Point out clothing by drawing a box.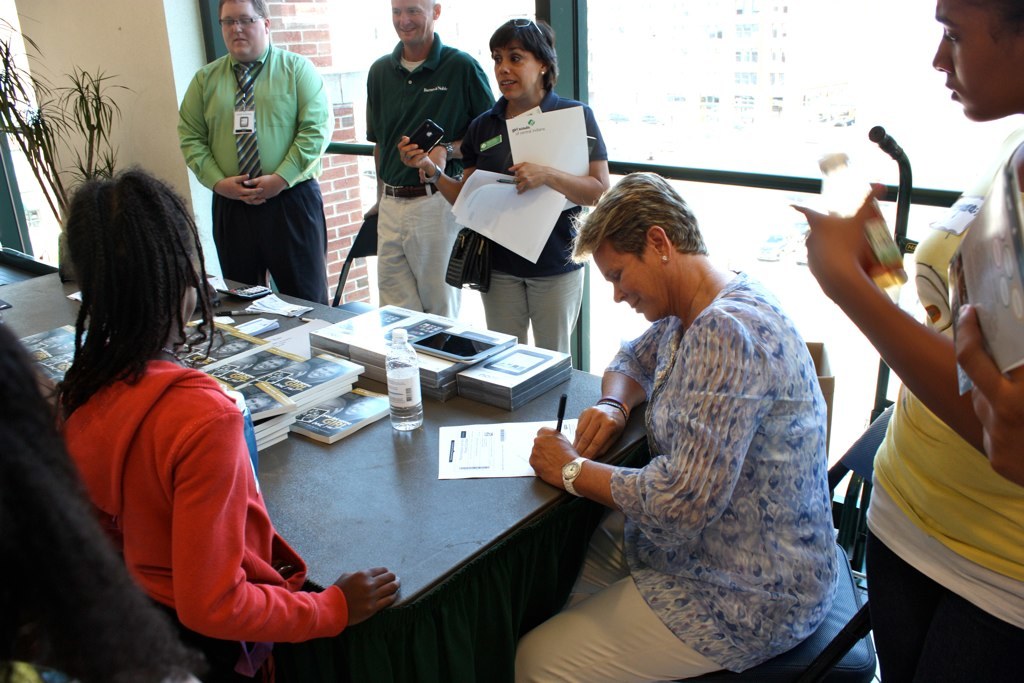
rect(860, 126, 1023, 682).
